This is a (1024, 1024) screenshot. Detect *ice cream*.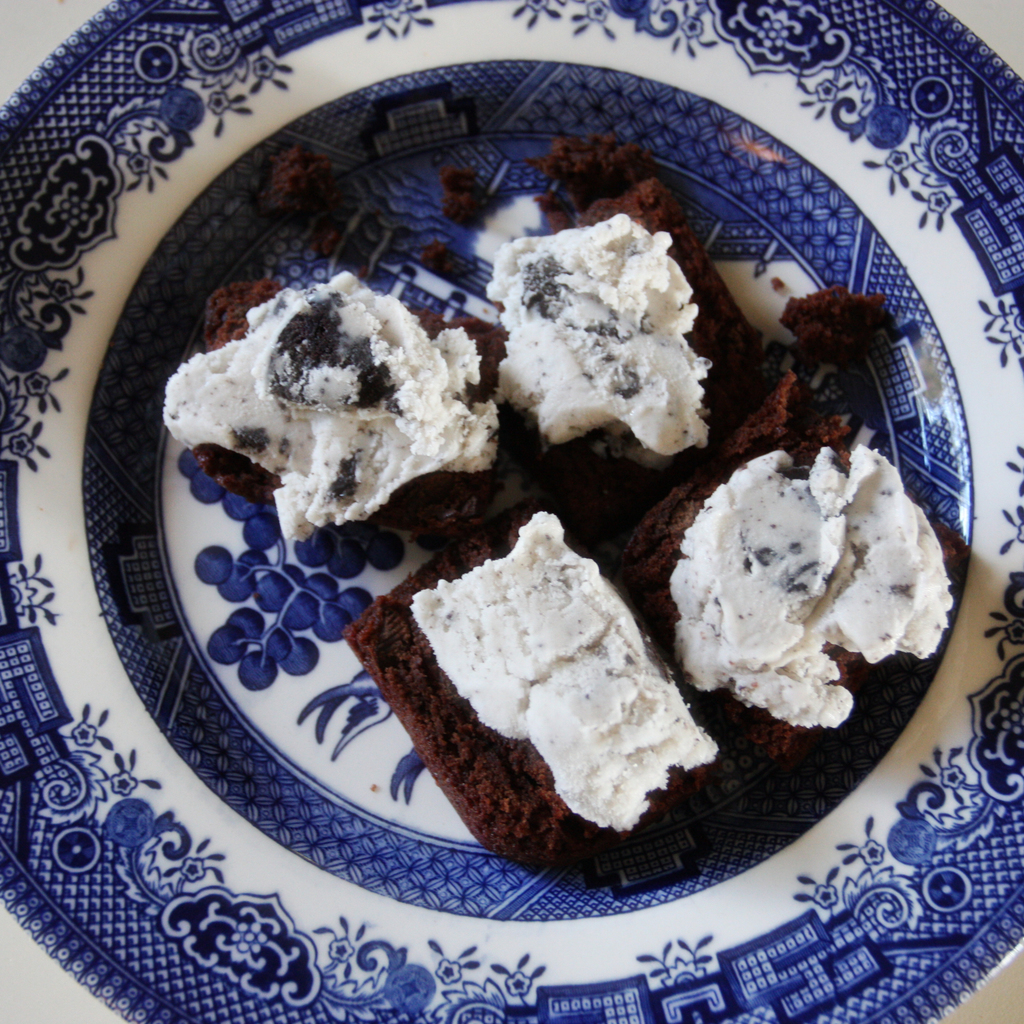
l=158, t=262, r=504, b=549.
